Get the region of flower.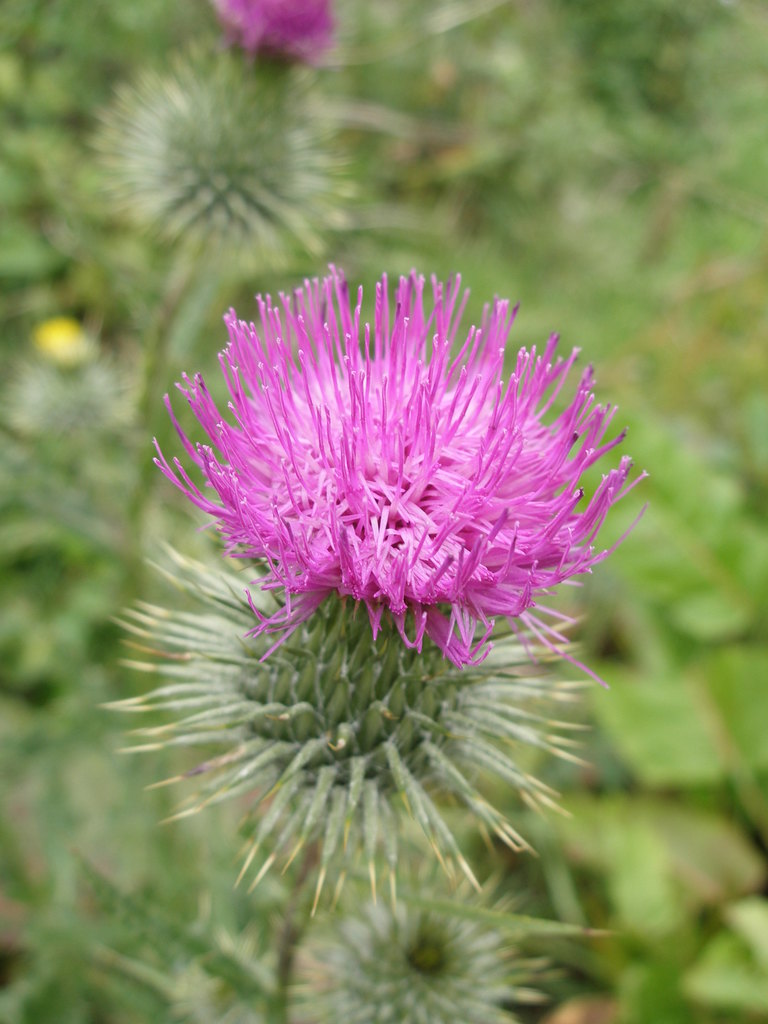
select_region(215, 0, 339, 61).
